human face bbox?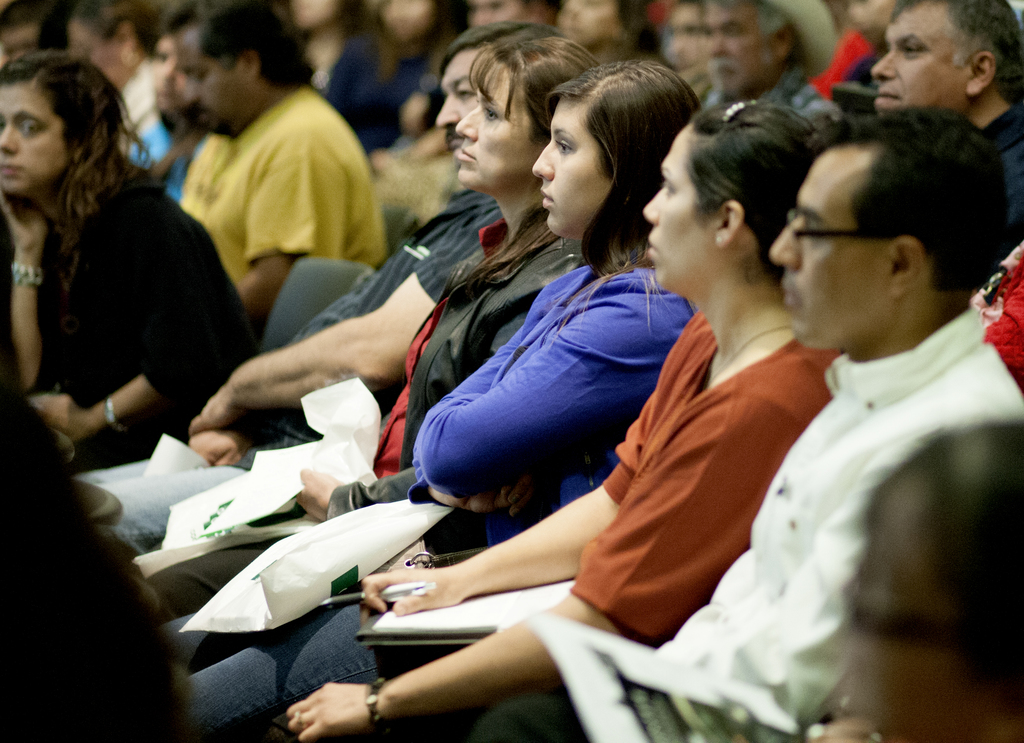
BBox(554, 0, 607, 48)
